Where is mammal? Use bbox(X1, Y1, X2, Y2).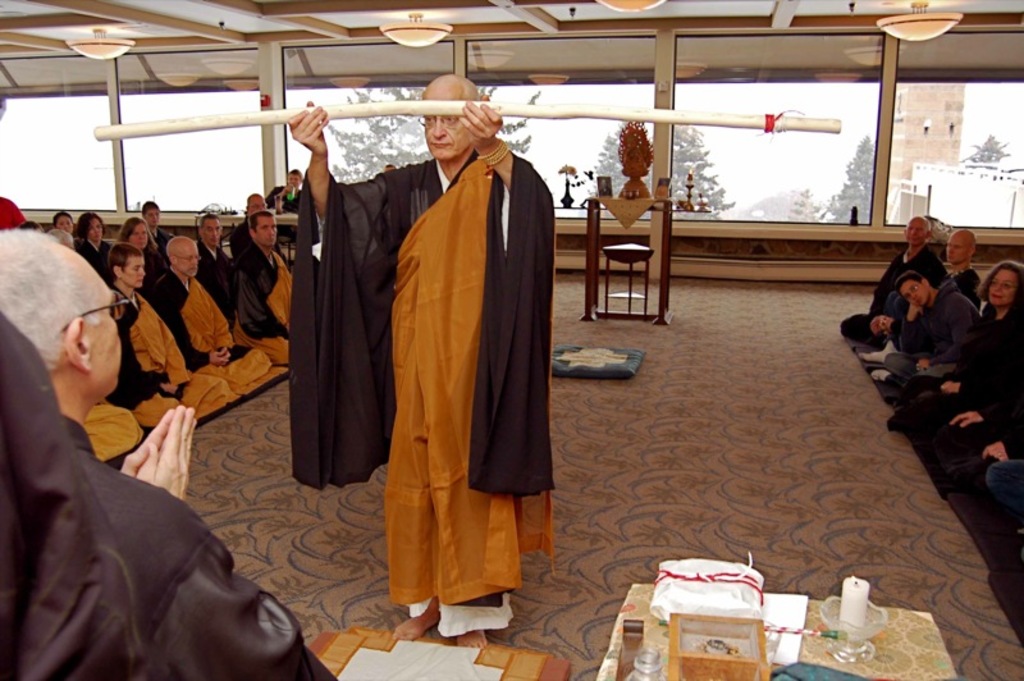
bbox(115, 214, 161, 276).
